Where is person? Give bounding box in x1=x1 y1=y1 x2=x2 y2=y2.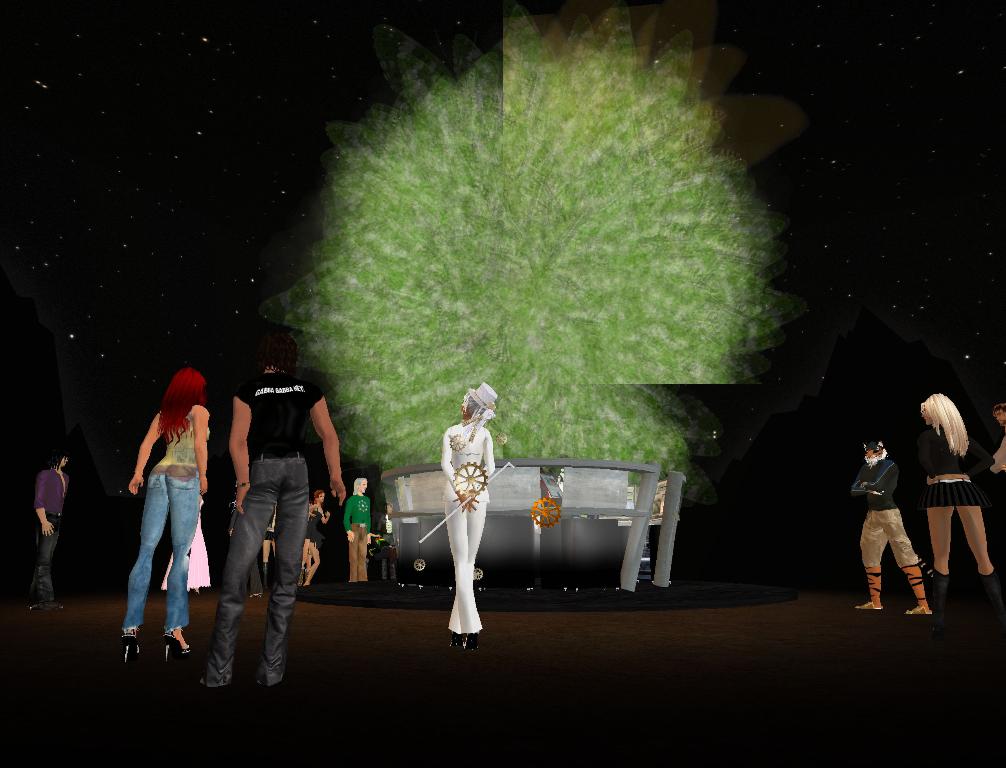
x1=445 y1=379 x2=495 y2=635.
